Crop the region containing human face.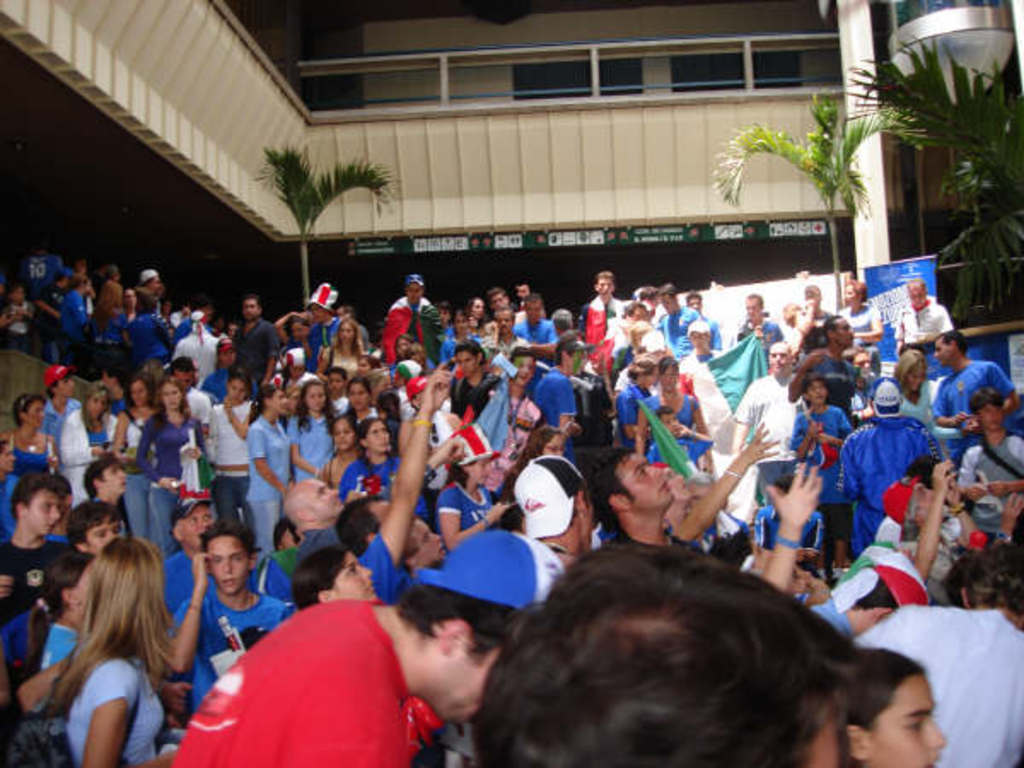
Crop region: <region>406, 519, 444, 563</region>.
